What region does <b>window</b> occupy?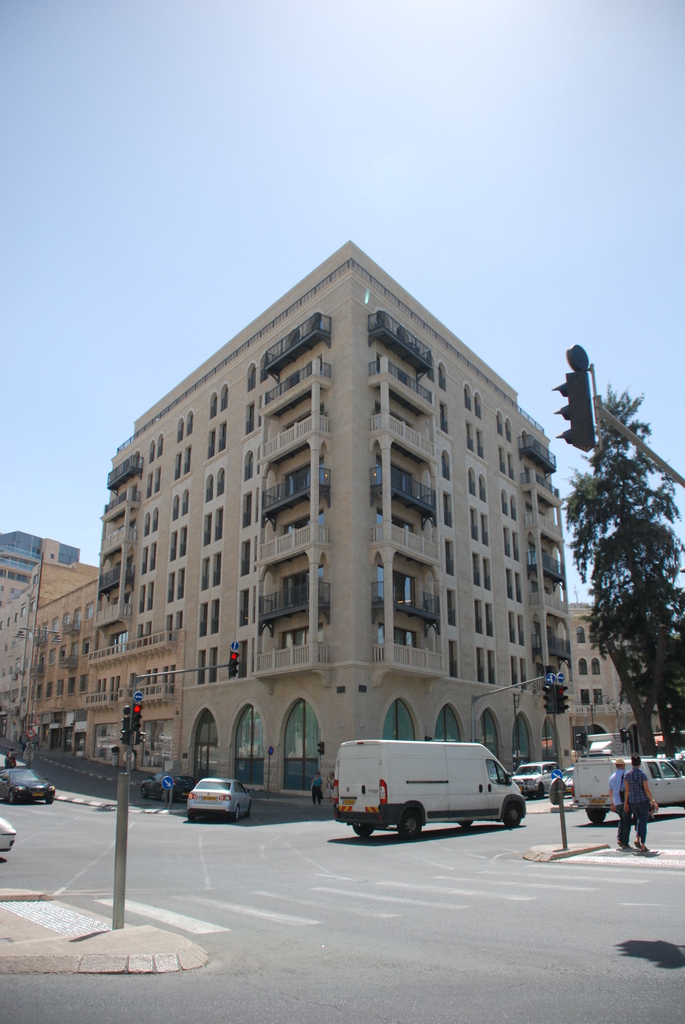
select_region(441, 403, 446, 434).
